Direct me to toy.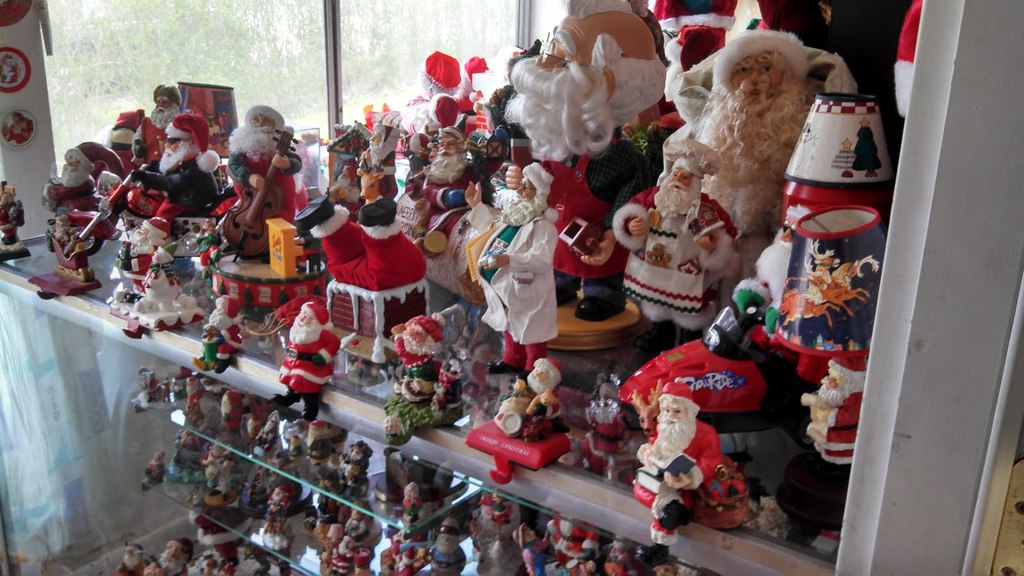
Direction: 111, 533, 189, 574.
